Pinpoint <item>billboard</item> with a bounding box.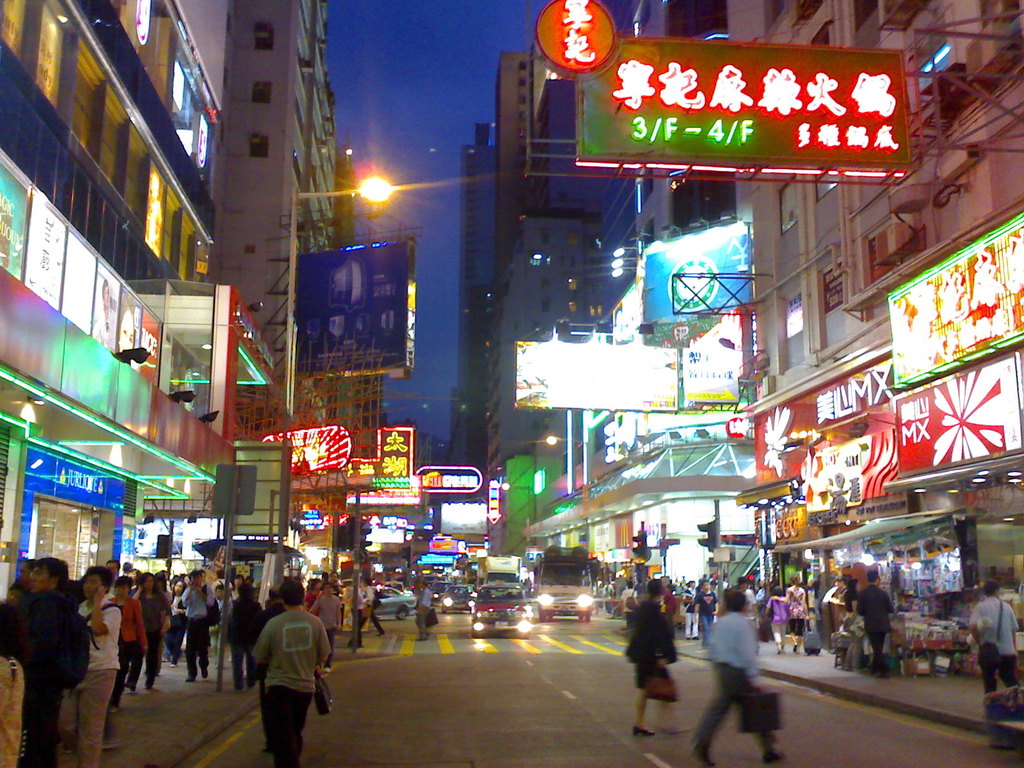
255,423,346,486.
